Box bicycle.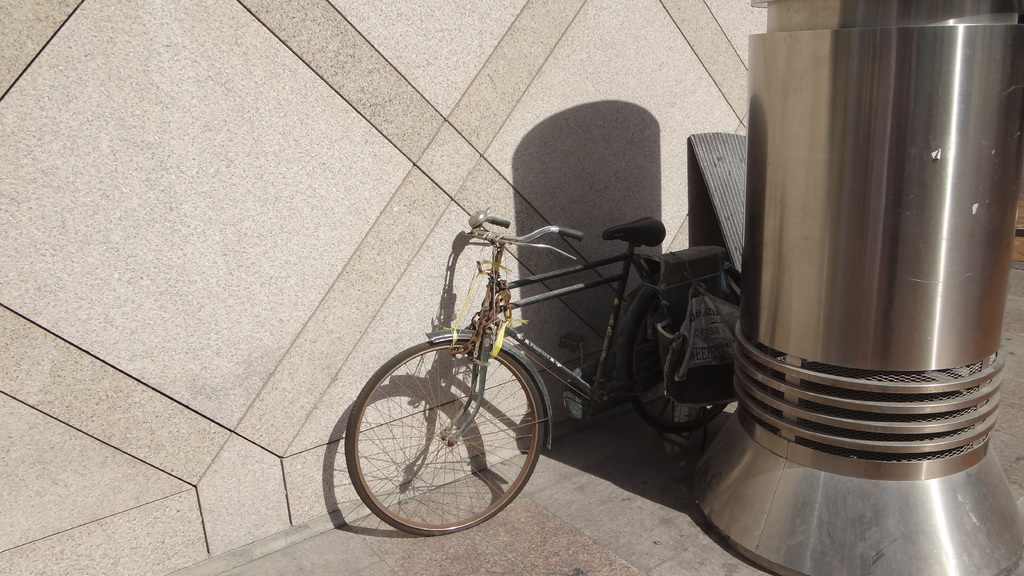
box=[336, 181, 755, 524].
